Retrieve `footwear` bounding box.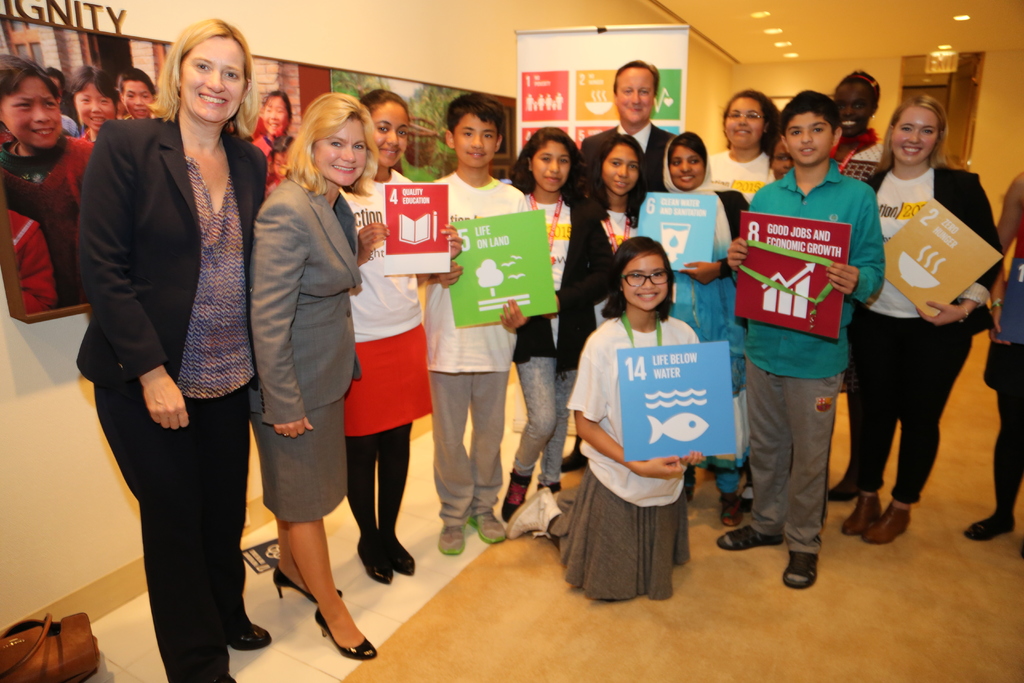
Bounding box: 738,480,758,513.
